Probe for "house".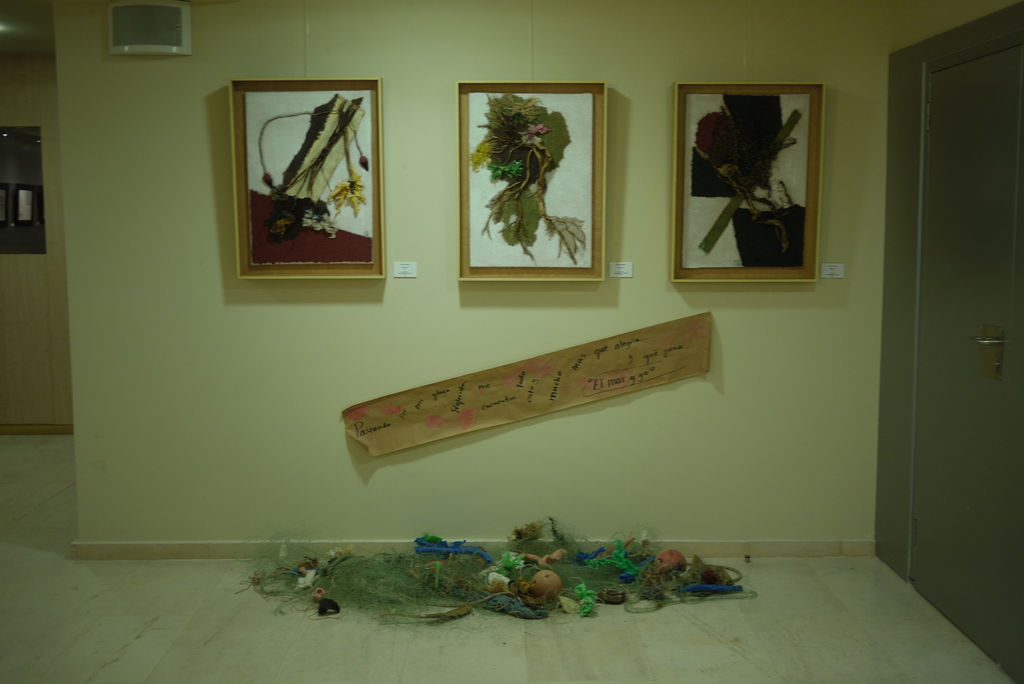
Probe result: l=0, t=0, r=1019, b=683.
